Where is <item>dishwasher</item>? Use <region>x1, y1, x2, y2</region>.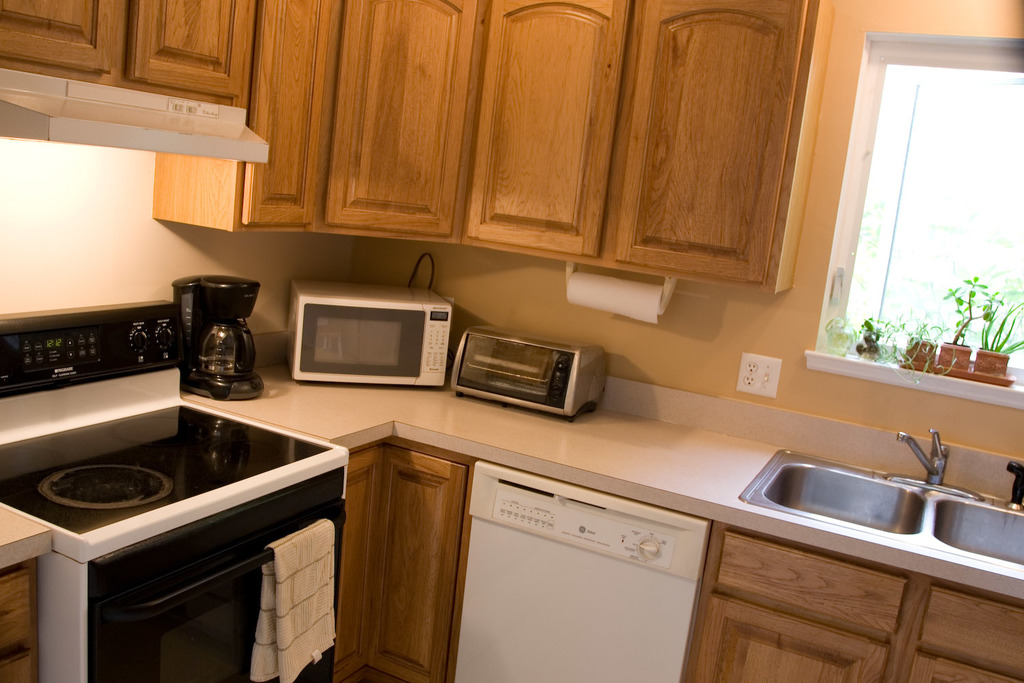
<region>461, 392, 699, 682</region>.
